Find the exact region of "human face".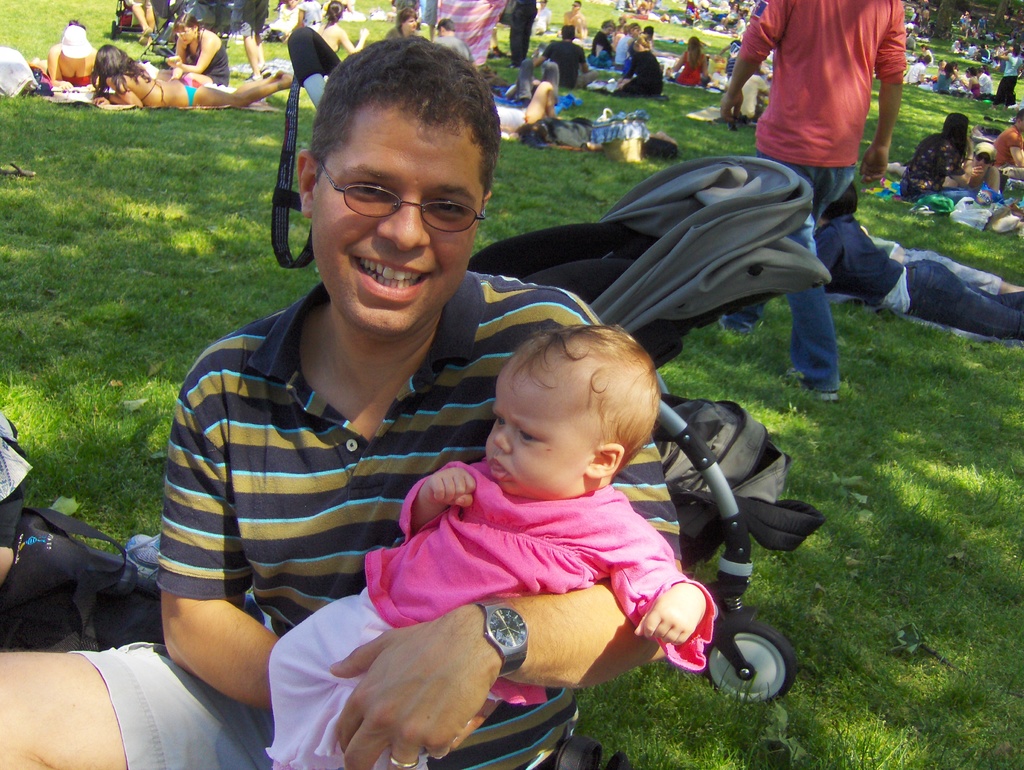
Exact region: box(481, 358, 587, 498).
